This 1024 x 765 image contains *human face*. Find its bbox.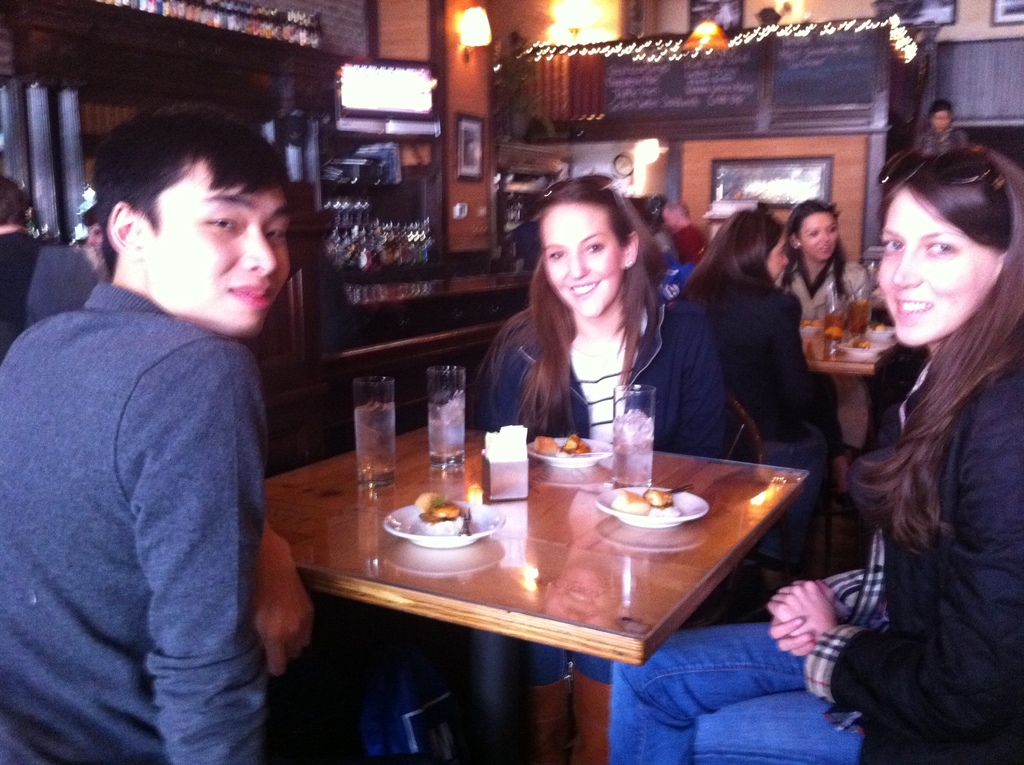
(left=543, top=204, right=620, bottom=314).
